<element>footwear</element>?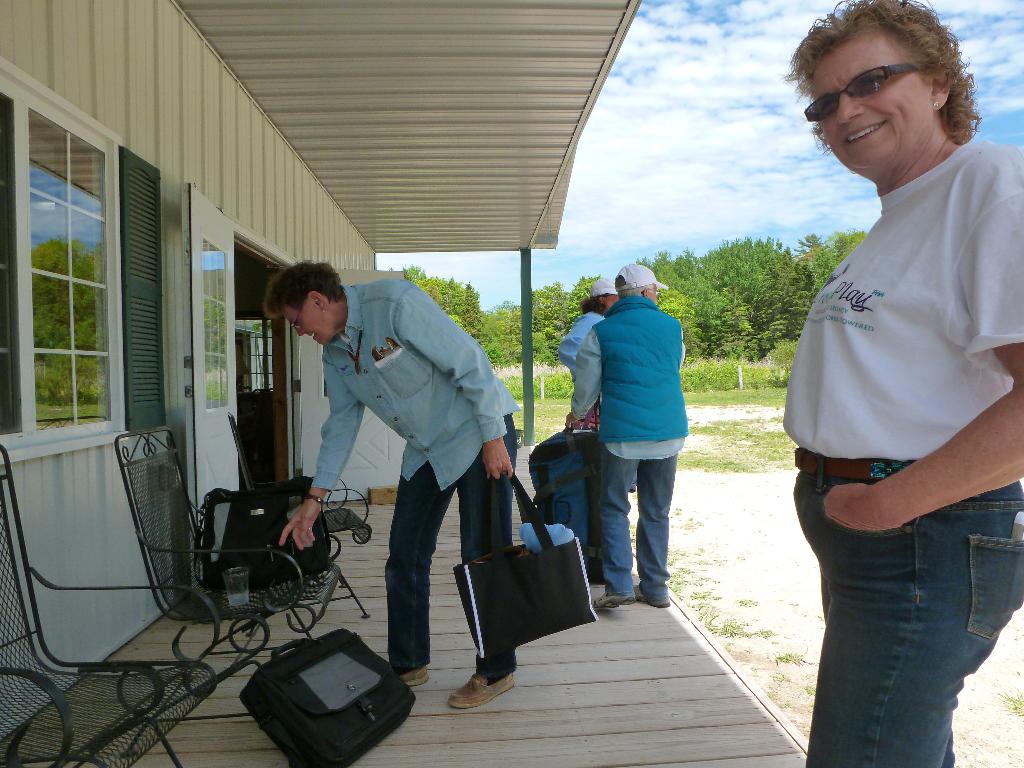
(x1=449, y1=669, x2=516, y2=712)
